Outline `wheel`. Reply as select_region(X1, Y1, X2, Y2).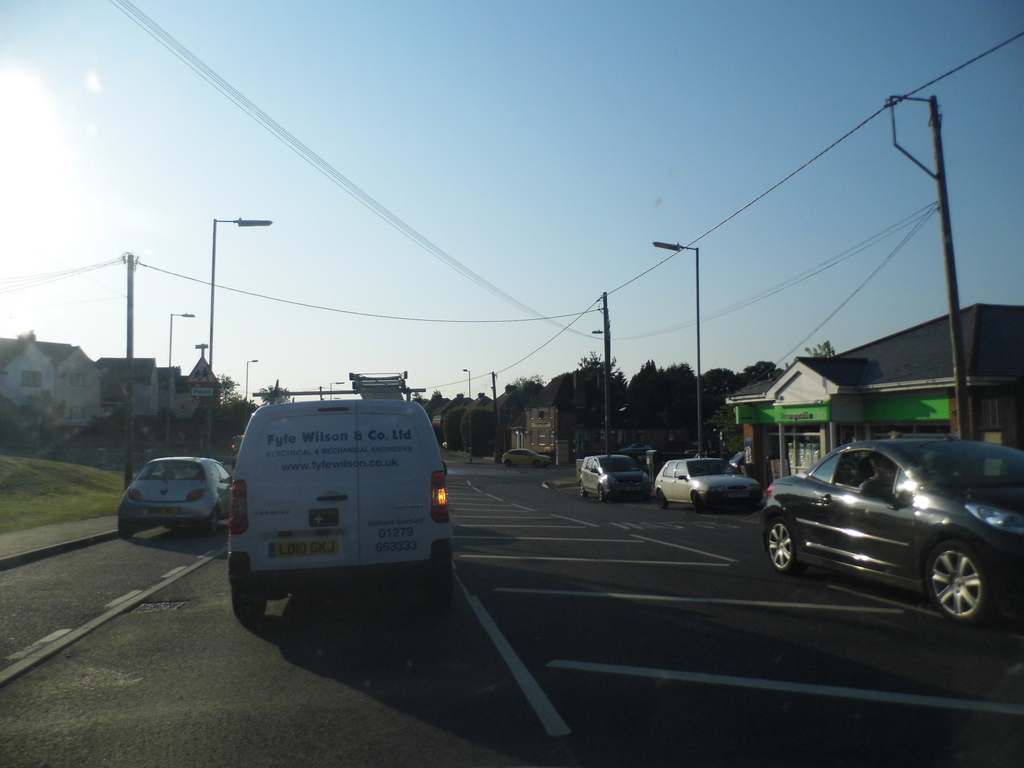
select_region(230, 573, 269, 623).
